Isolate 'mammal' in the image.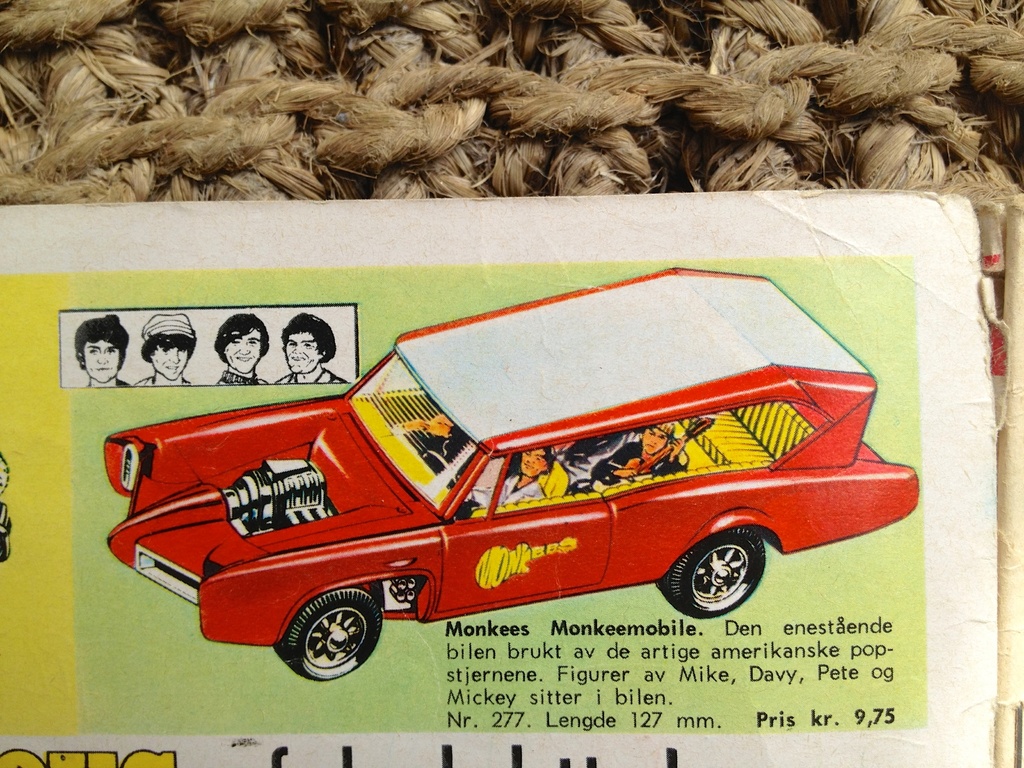
Isolated region: crop(567, 424, 685, 492).
